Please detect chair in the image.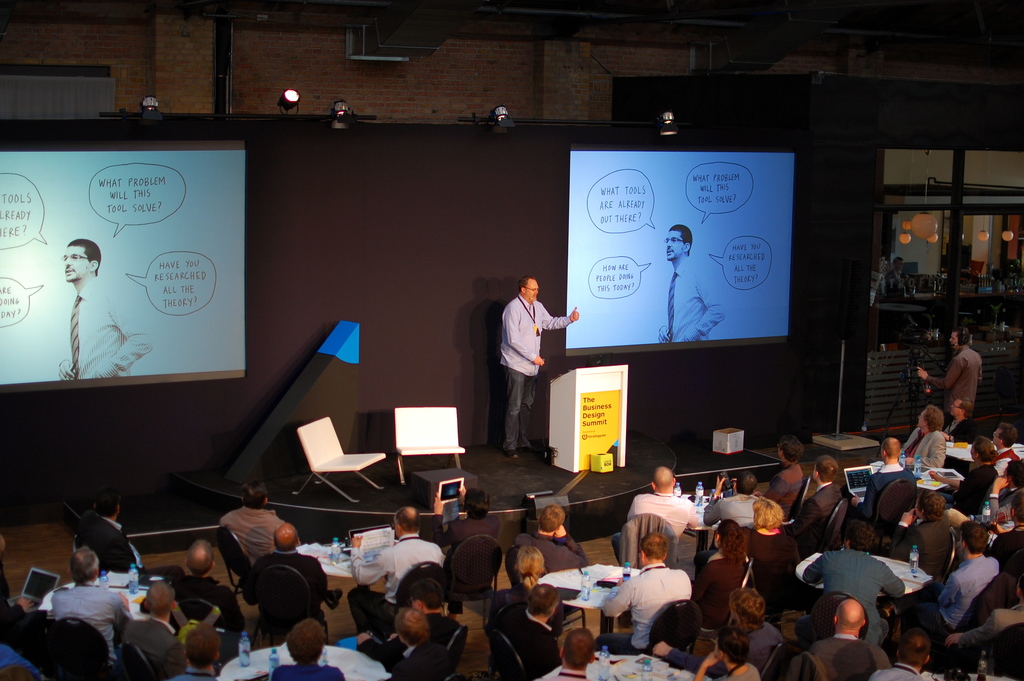
box(388, 408, 467, 487).
